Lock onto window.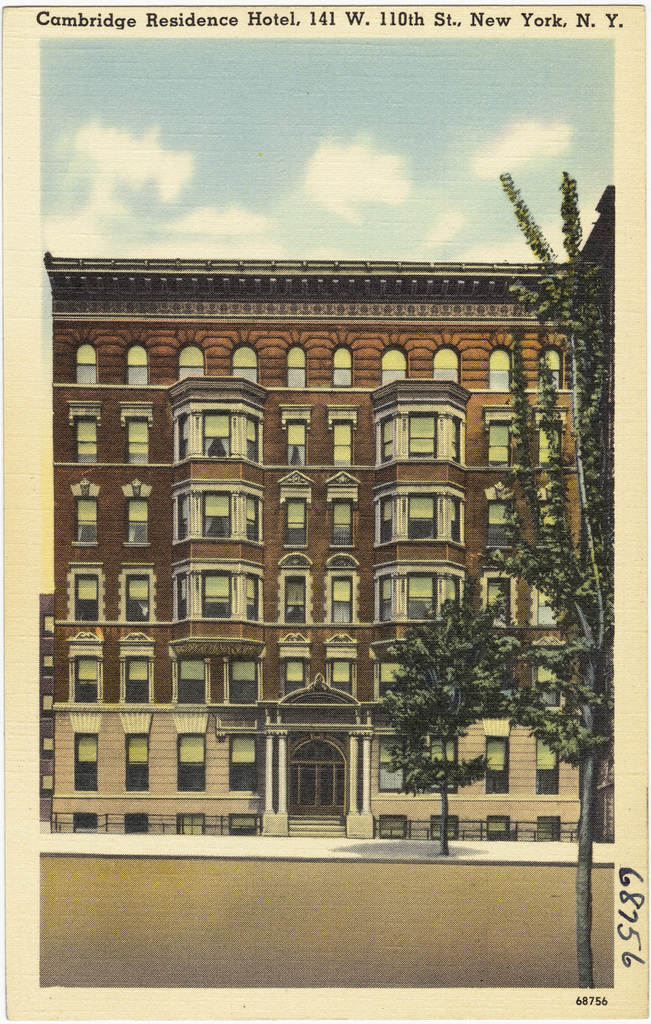
Locked: {"left": 290, "top": 352, "right": 302, "bottom": 393}.
